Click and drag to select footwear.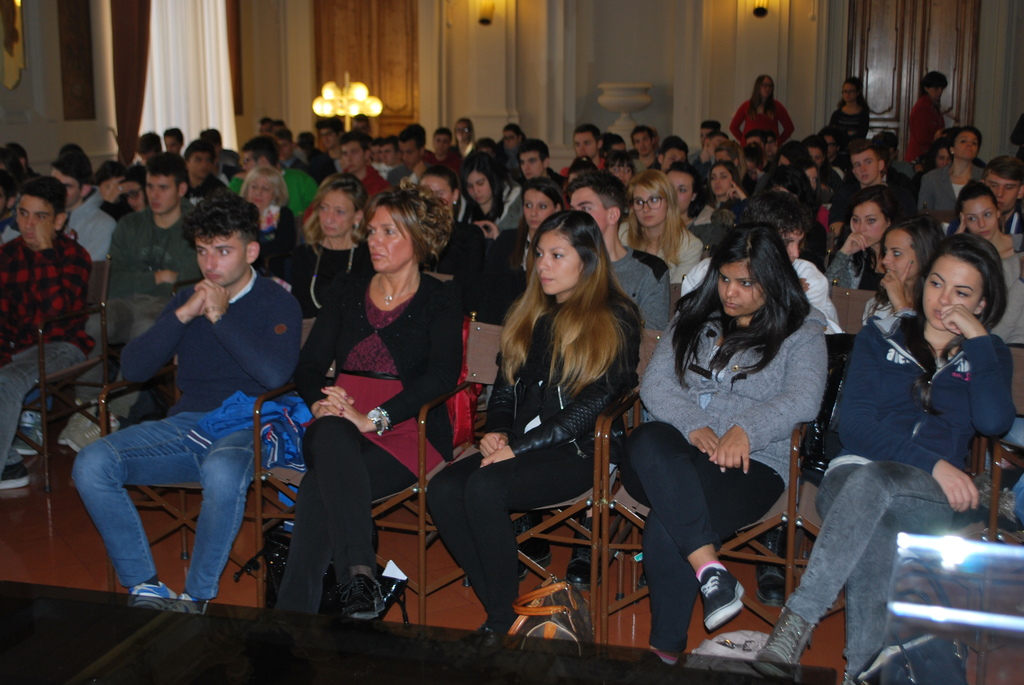
Selection: bbox=(166, 594, 203, 614).
